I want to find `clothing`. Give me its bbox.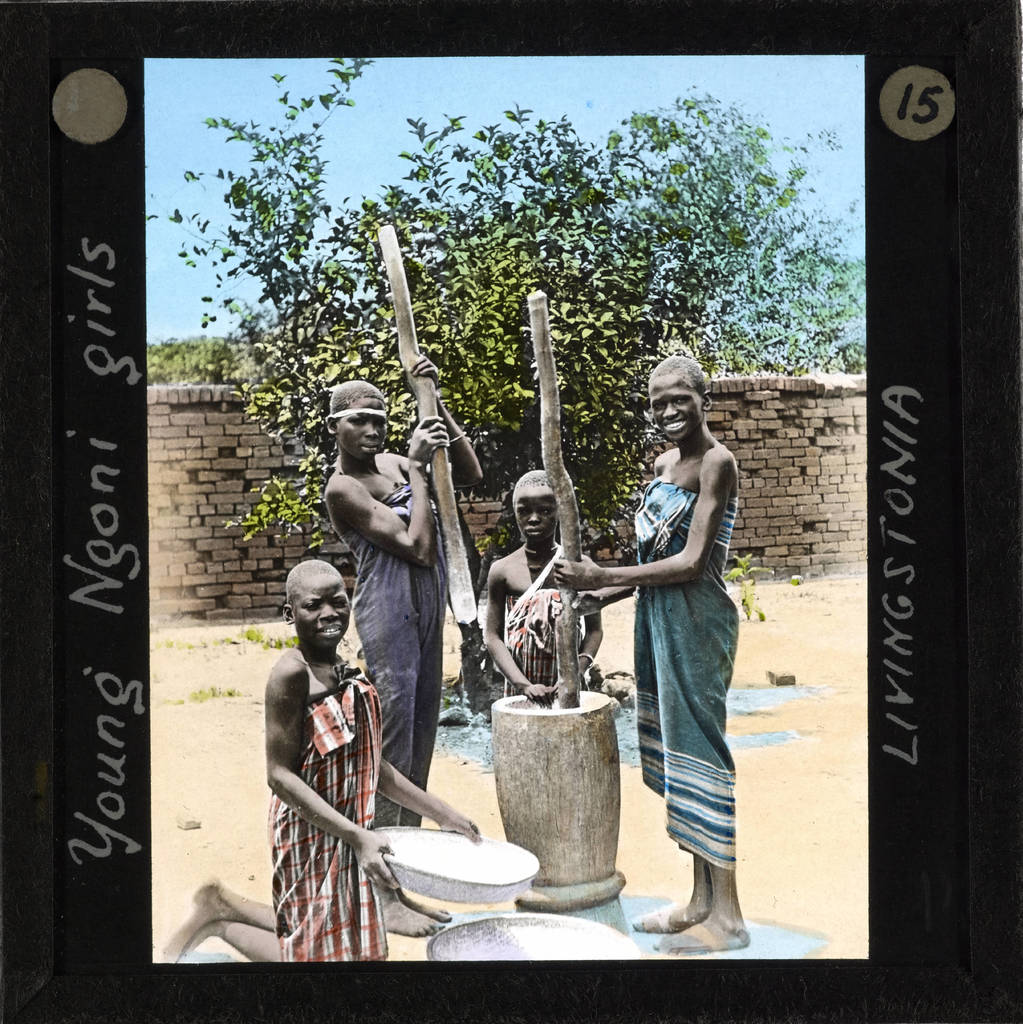
(349,483,447,830).
